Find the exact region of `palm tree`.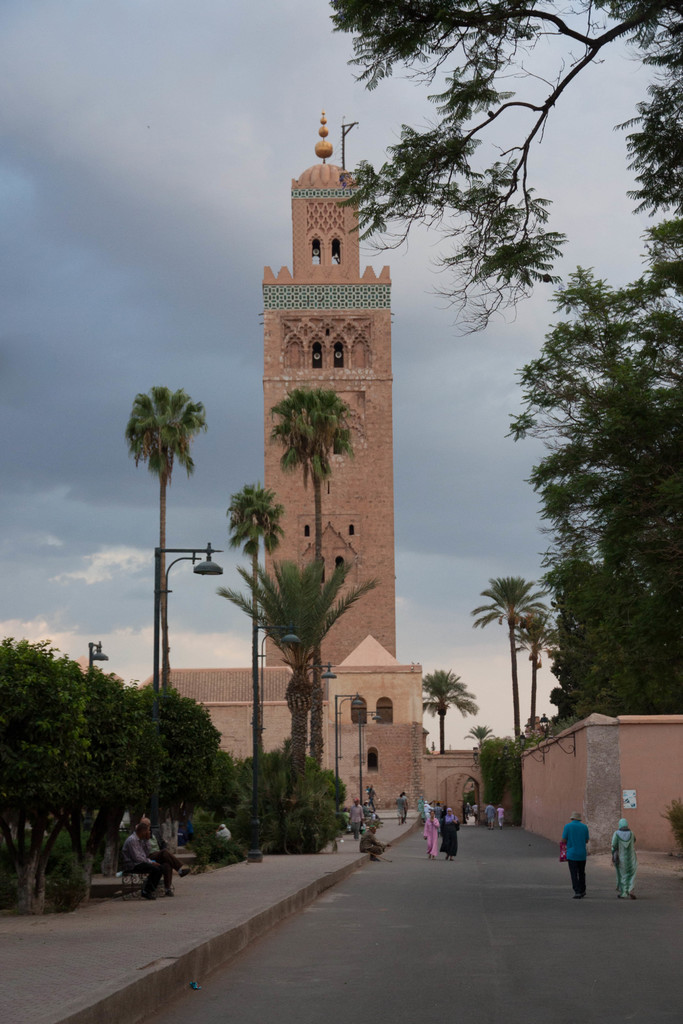
Exact region: {"left": 217, "top": 570, "right": 371, "bottom": 783}.
